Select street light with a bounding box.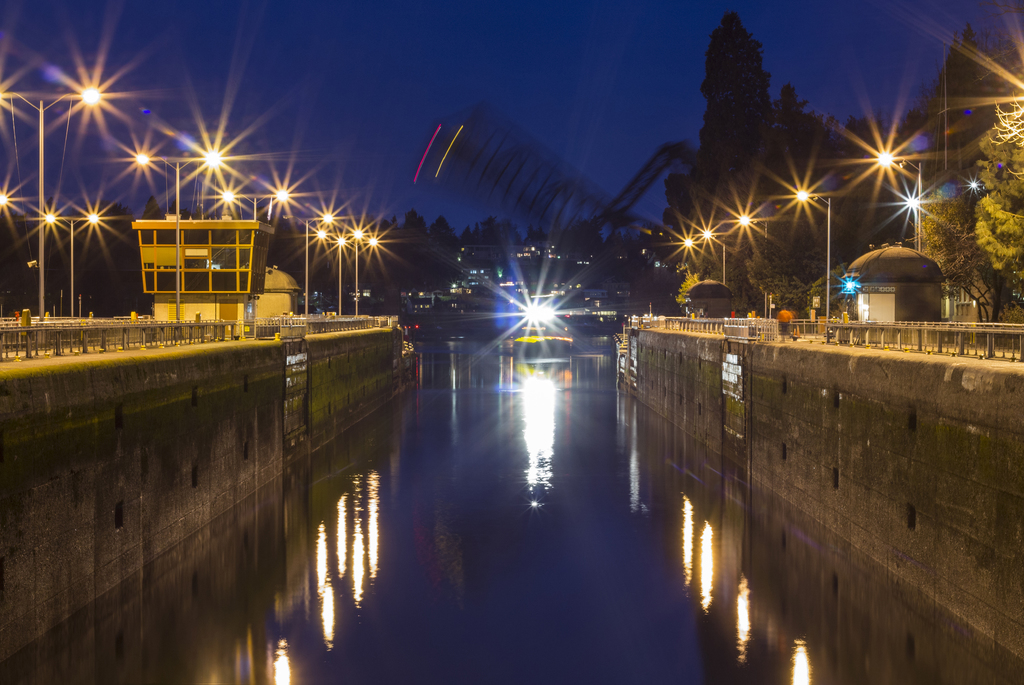
bbox(317, 225, 364, 313).
